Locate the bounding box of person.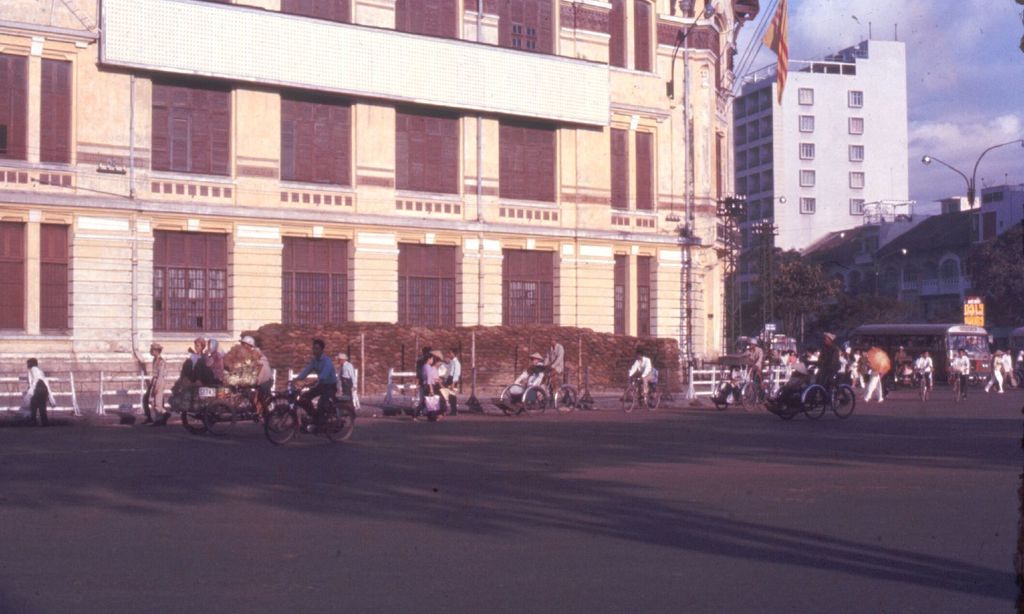
Bounding box: region(447, 349, 463, 396).
